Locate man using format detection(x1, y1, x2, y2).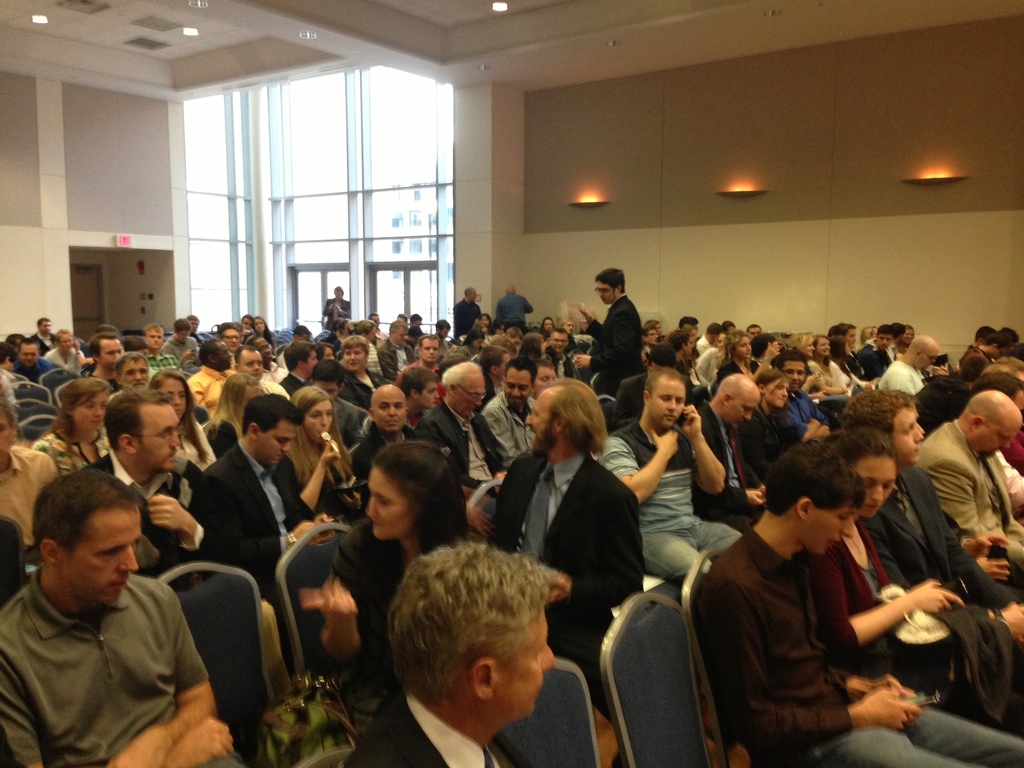
detection(305, 356, 361, 449).
